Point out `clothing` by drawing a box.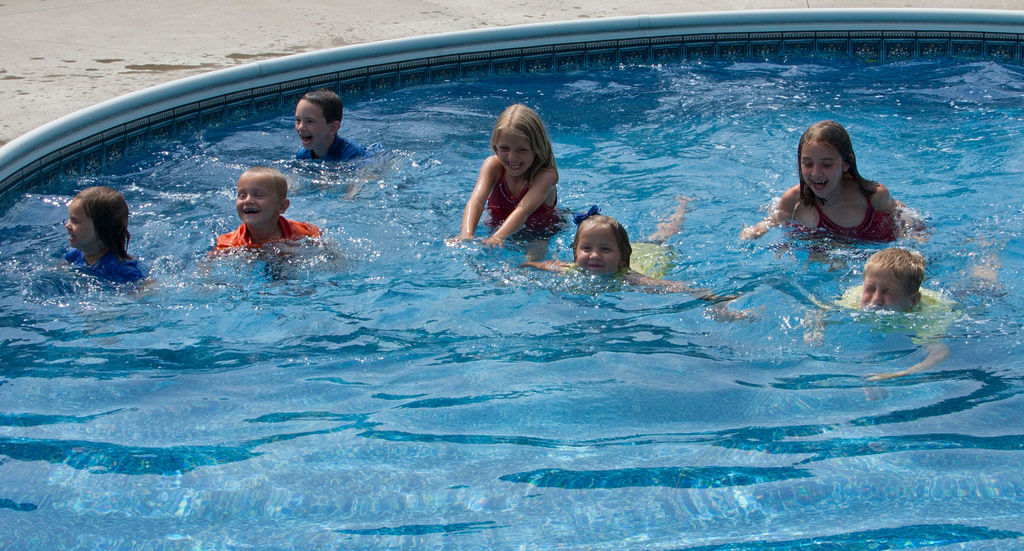
{"left": 215, "top": 216, "right": 323, "bottom": 256}.
